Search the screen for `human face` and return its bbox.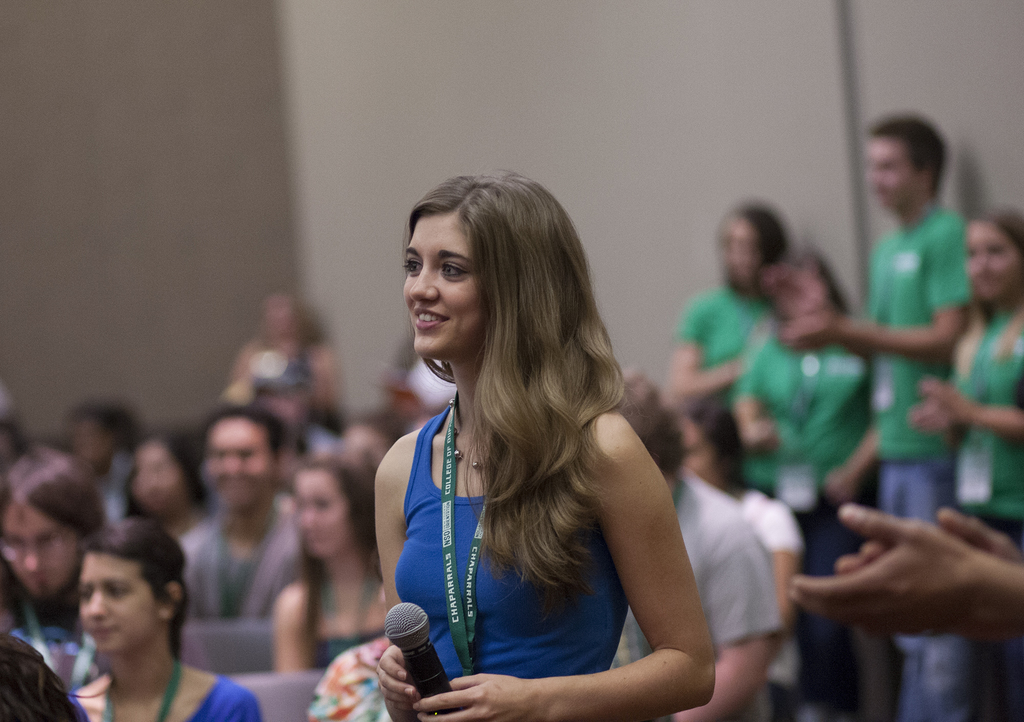
Found: x1=401 y1=209 x2=485 y2=360.
